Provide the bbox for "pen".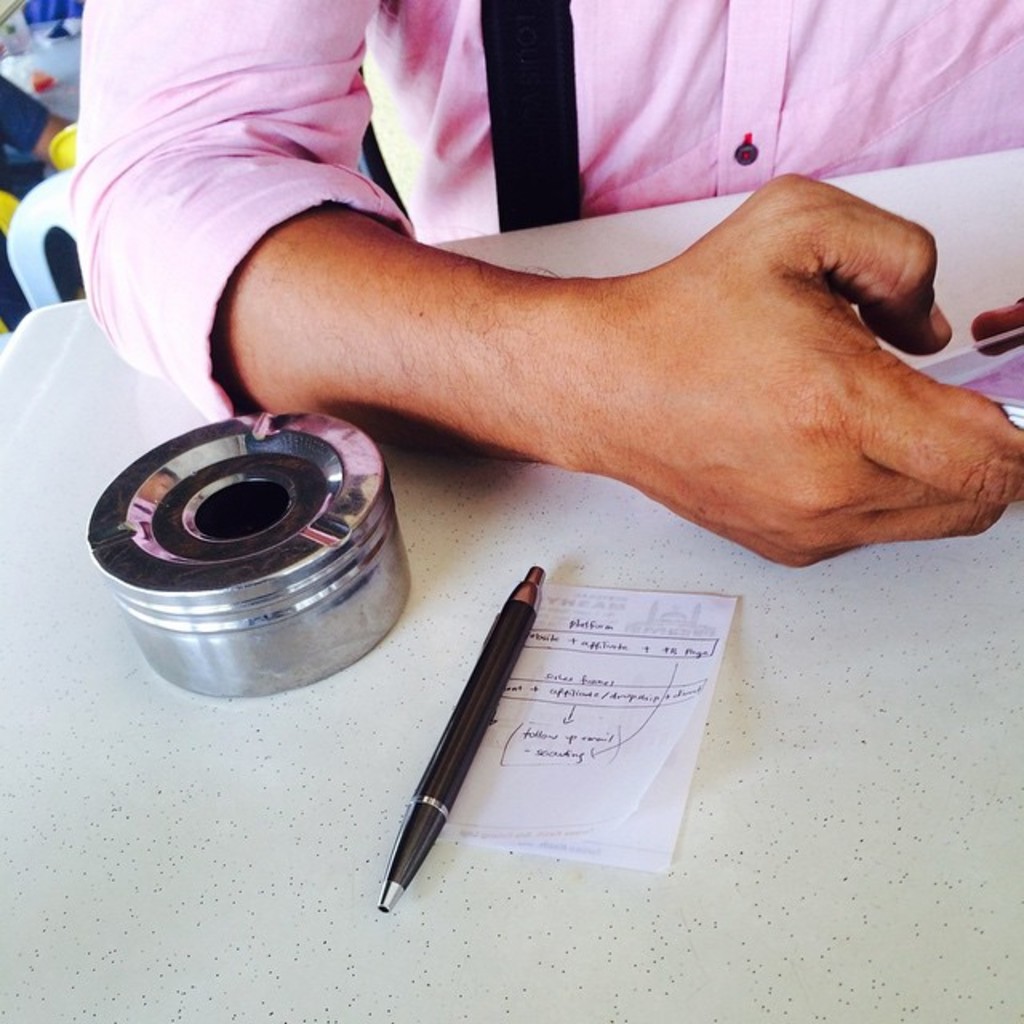
bbox(376, 560, 542, 915).
